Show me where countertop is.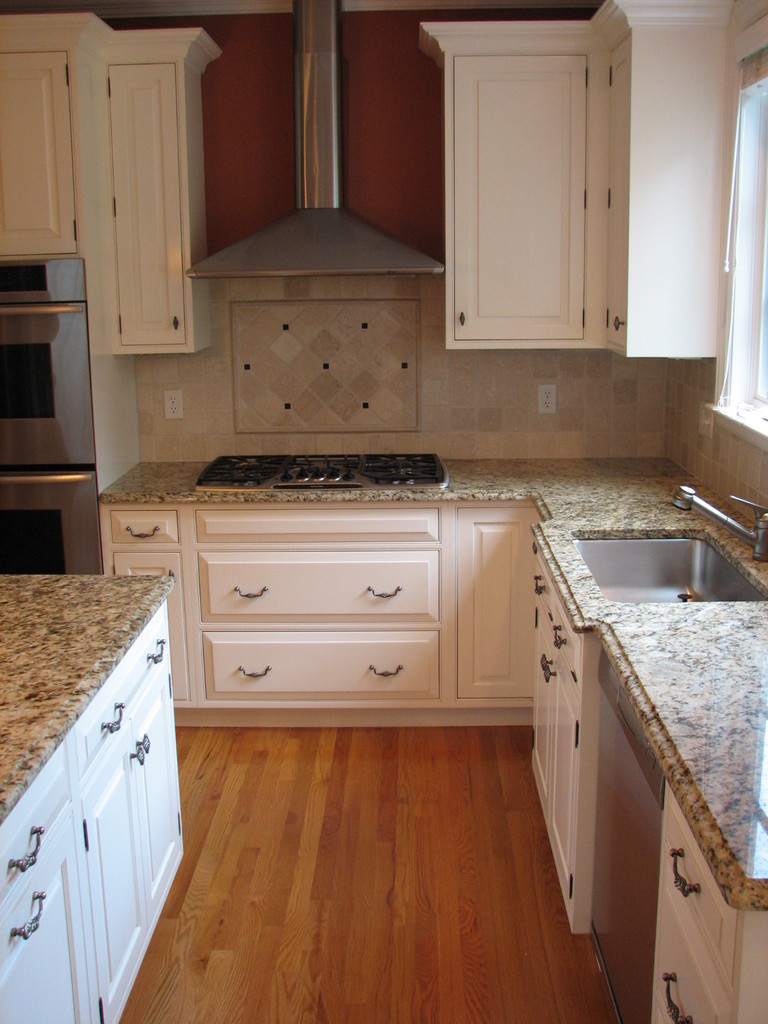
countertop is at detection(97, 447, 767, 1023).
